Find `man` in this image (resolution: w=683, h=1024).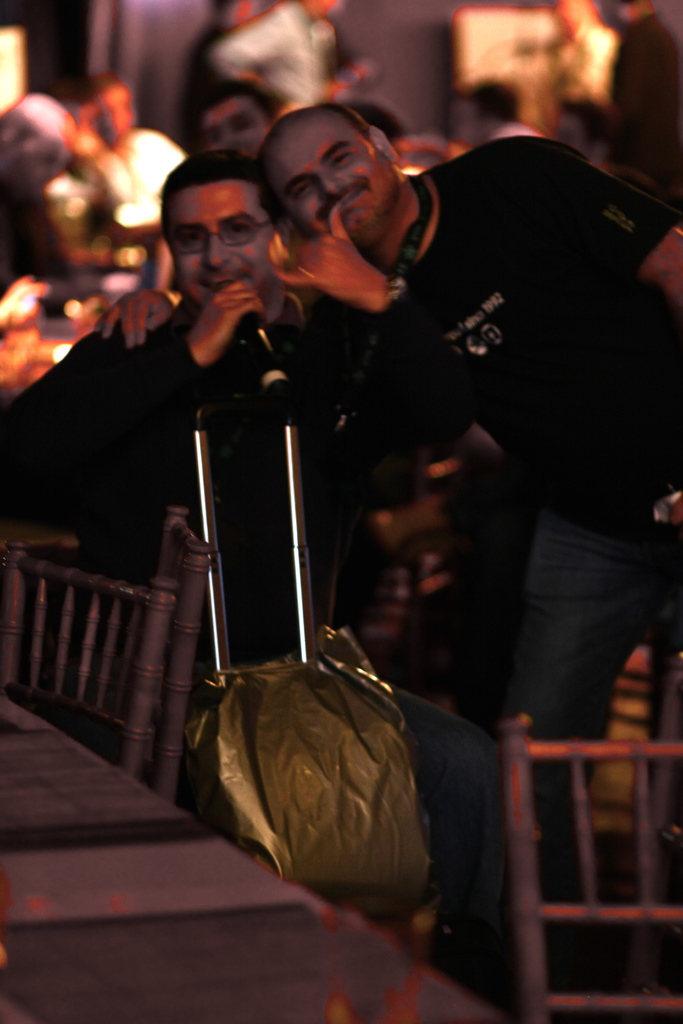
166,72,314,171.
